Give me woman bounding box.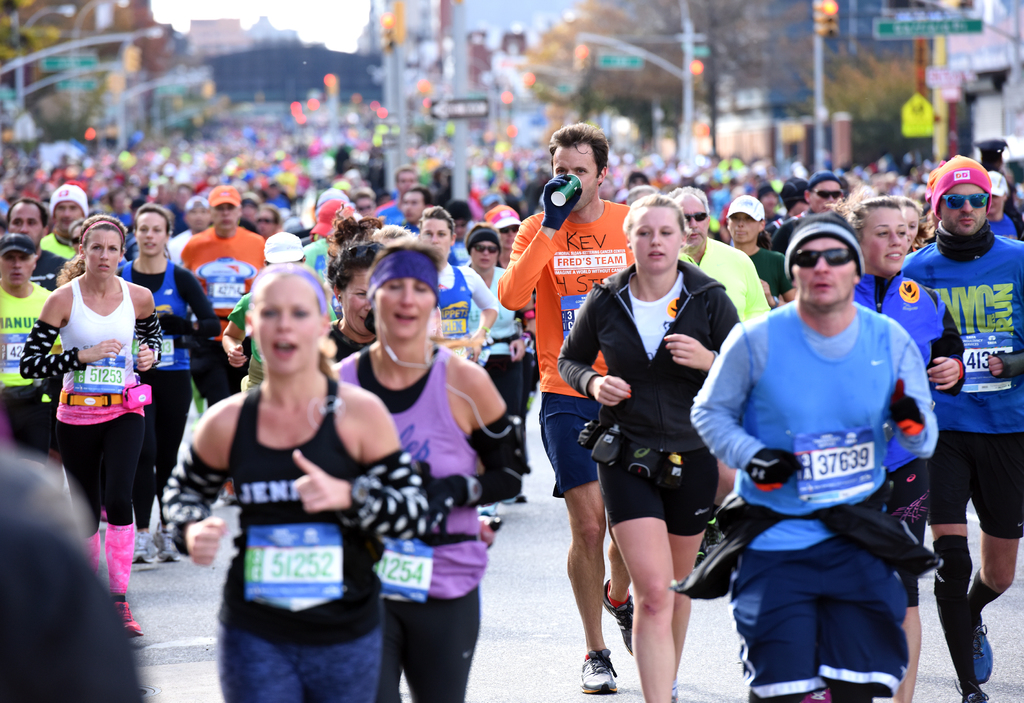
(x1=327, y1=234, x2=391, y2=364).
